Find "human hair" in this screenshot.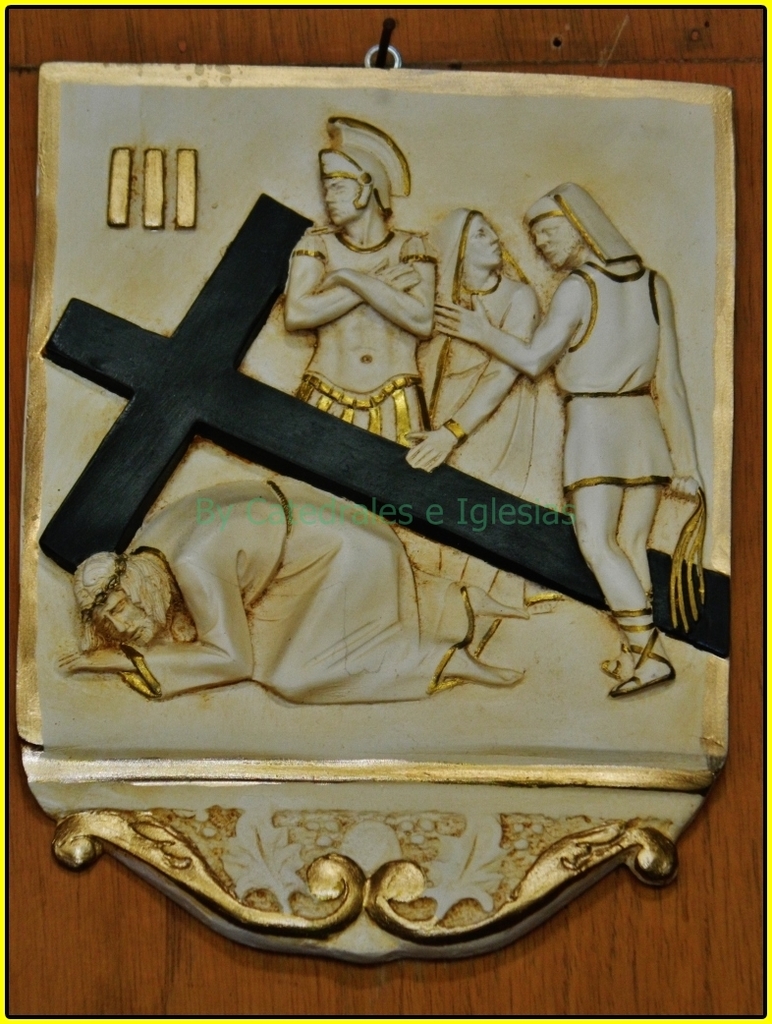
The bounding box for "human hair" is region(69, 550, 176, 650).
